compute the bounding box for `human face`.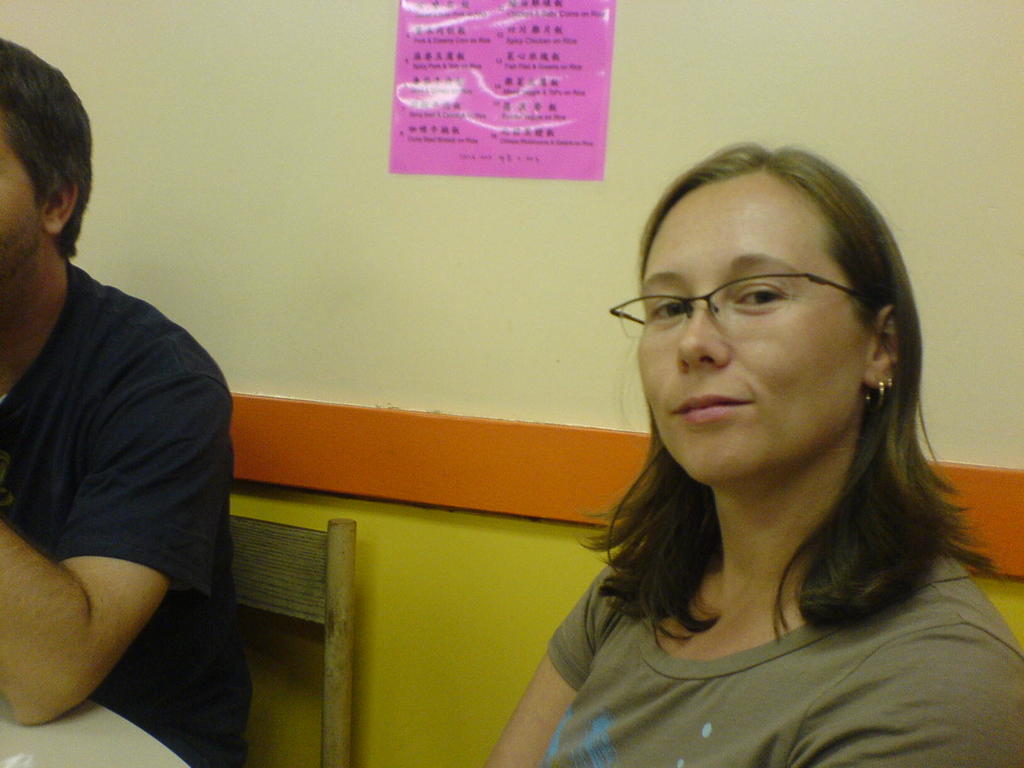
0:115:35:284.
